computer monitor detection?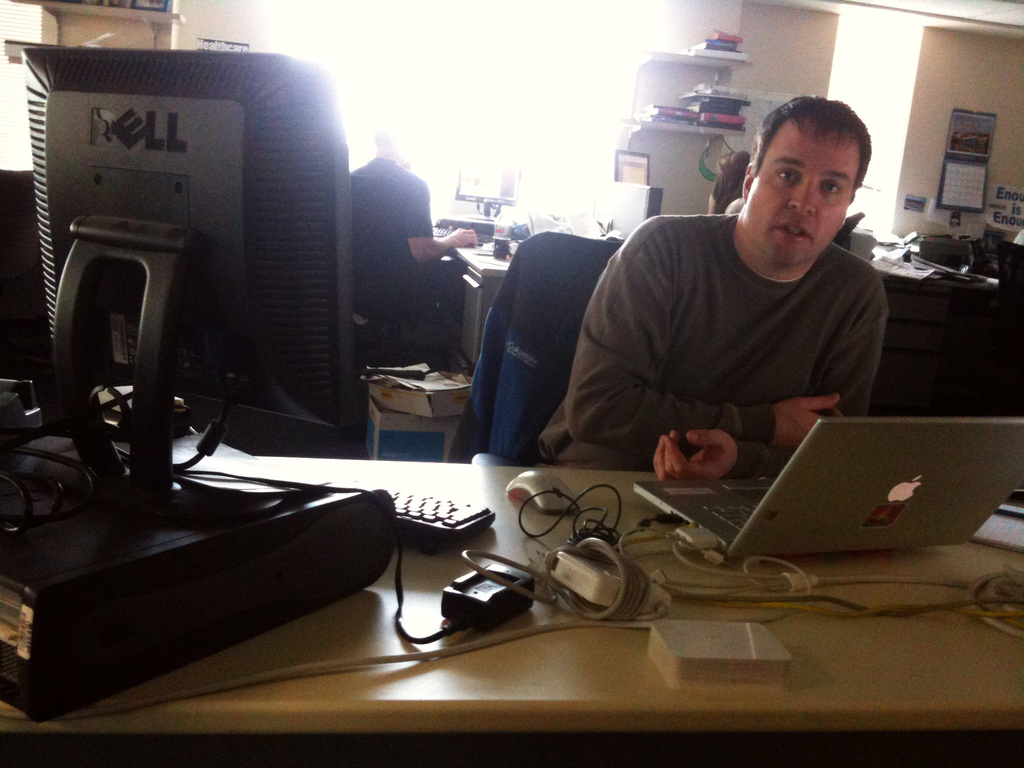
[451,161,525,202]
